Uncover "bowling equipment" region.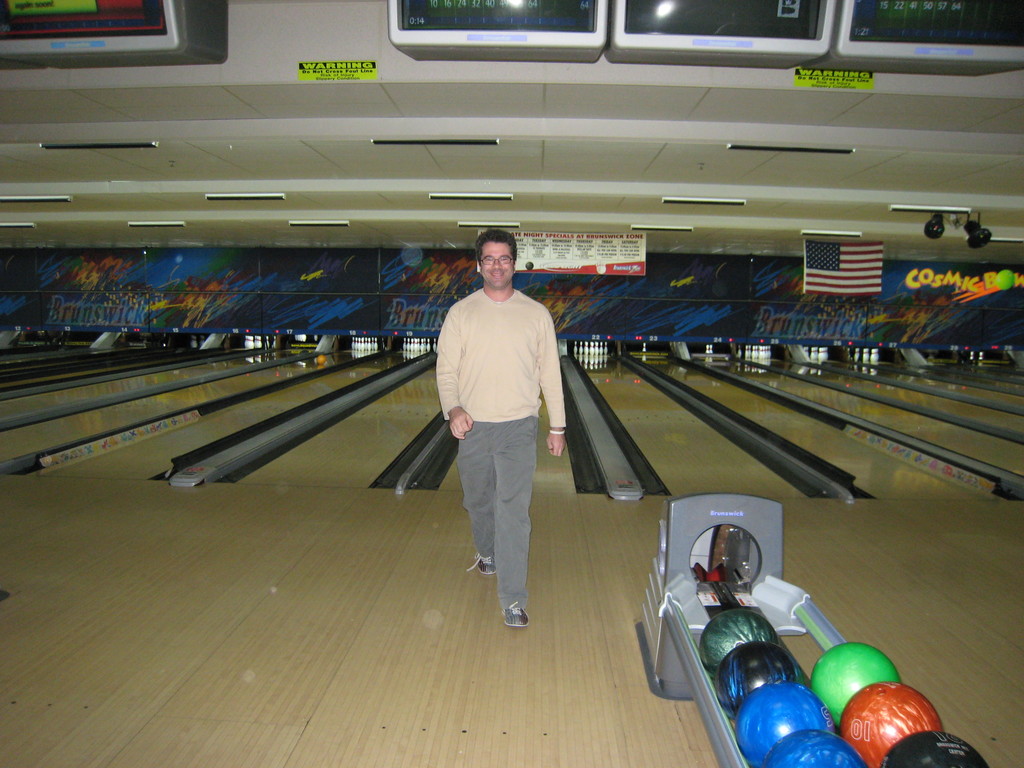
Uncovered: {"x1": 864, "y1": 346, "x2": 872, "y2": 363}.
